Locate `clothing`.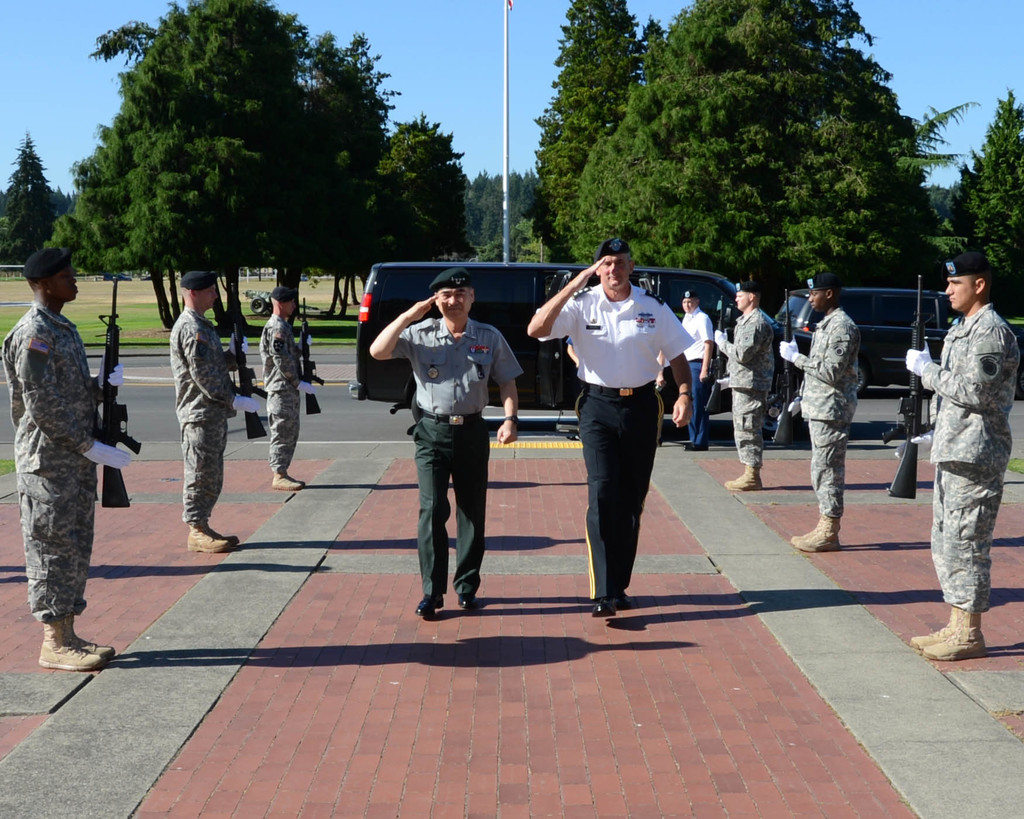
Bounding box: rect(716, 300, 783, 471).
